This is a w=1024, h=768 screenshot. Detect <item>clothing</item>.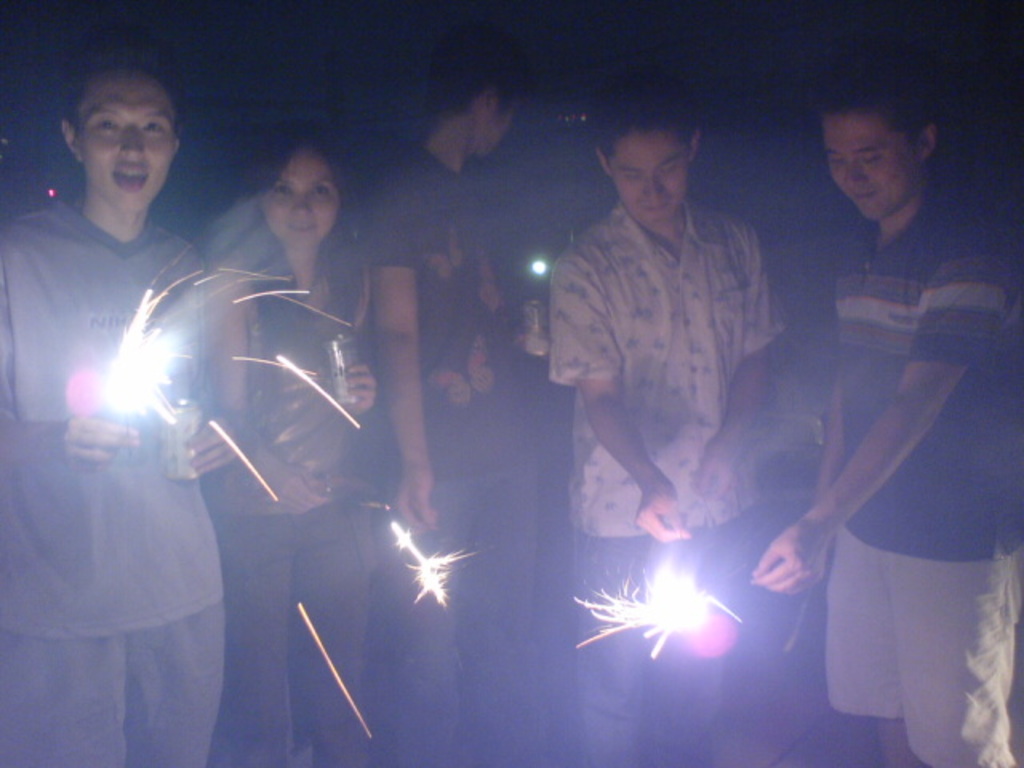
202, 203, 374, 763.
